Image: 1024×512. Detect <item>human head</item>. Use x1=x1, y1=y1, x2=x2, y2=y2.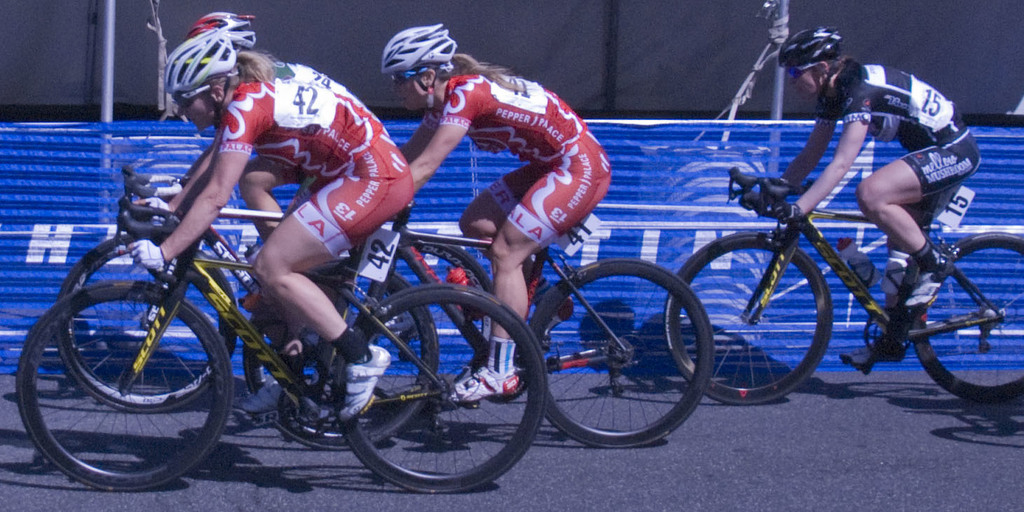
x1=368, y1=19, x2=463, y2=99.
